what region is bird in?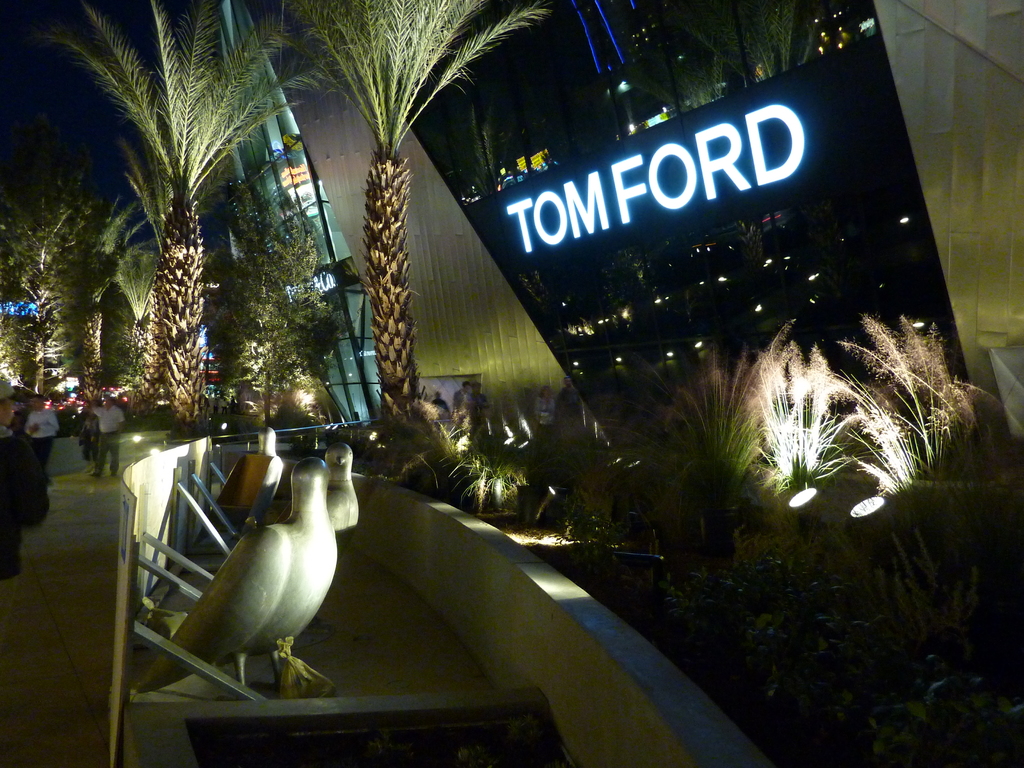
crop(136, 441, 348, 685).
